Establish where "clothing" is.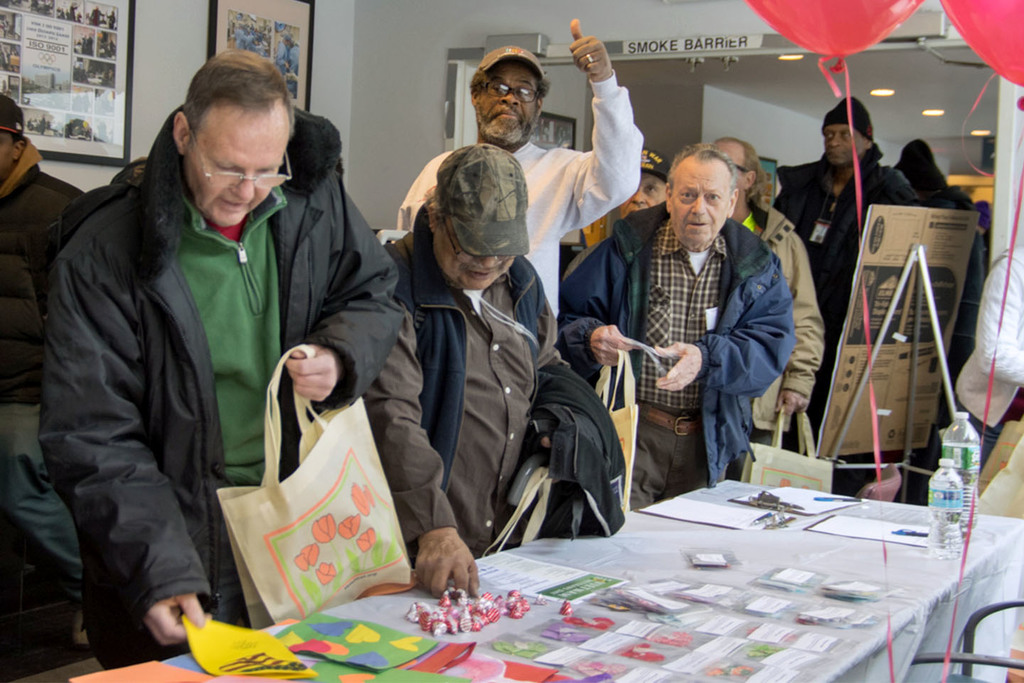
Established at bbox(0, 136, 88, 609).
